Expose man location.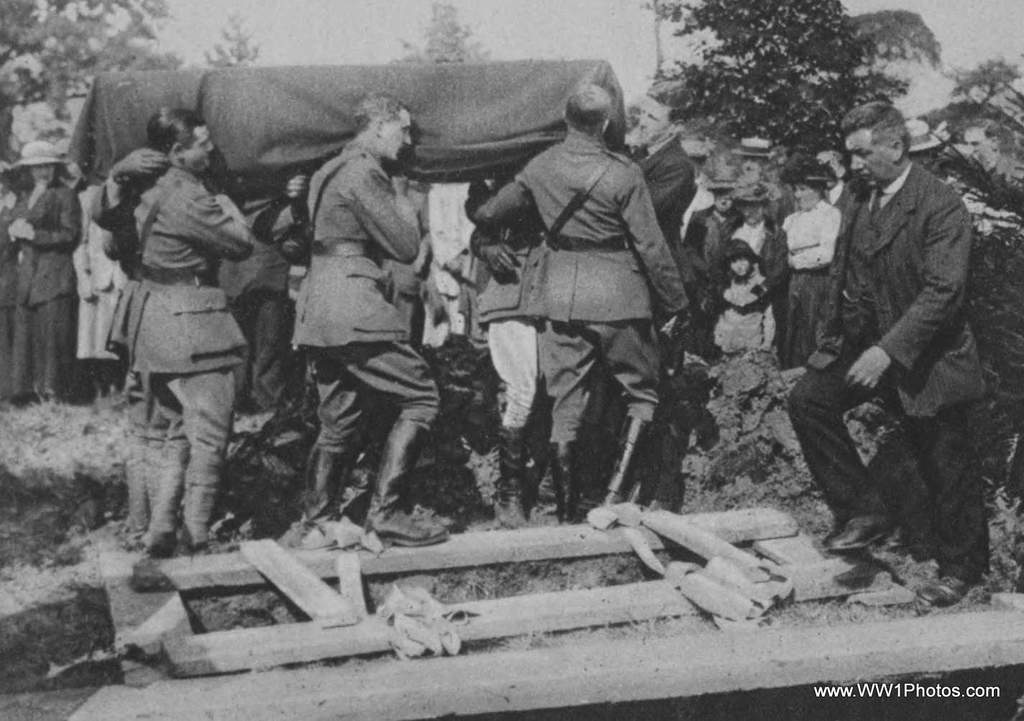
Exposed at x1=104 y1=96 x2=244 y2=548.
